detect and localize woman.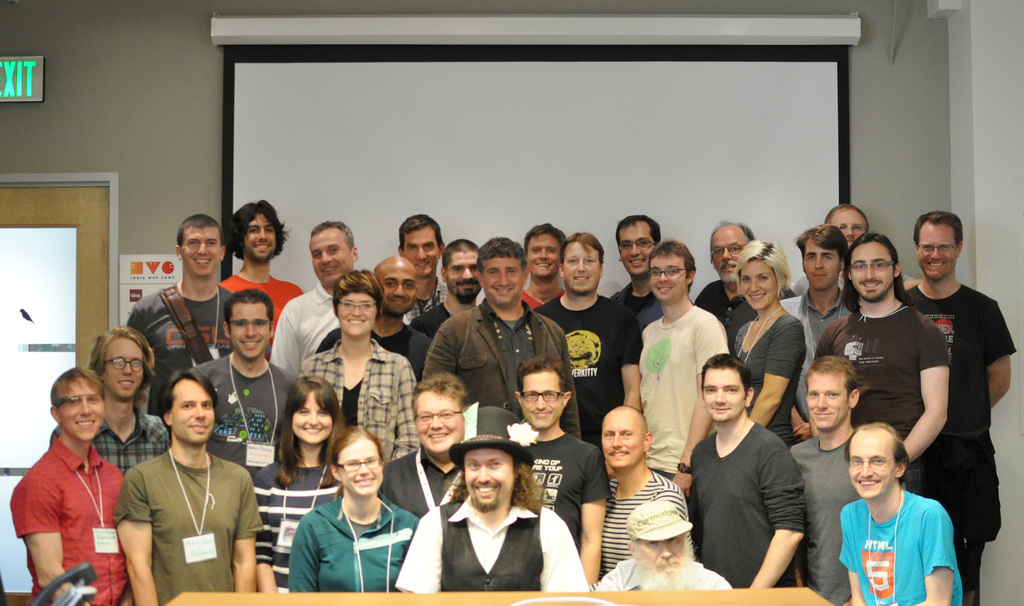
Localized at [296,269,420,466].
